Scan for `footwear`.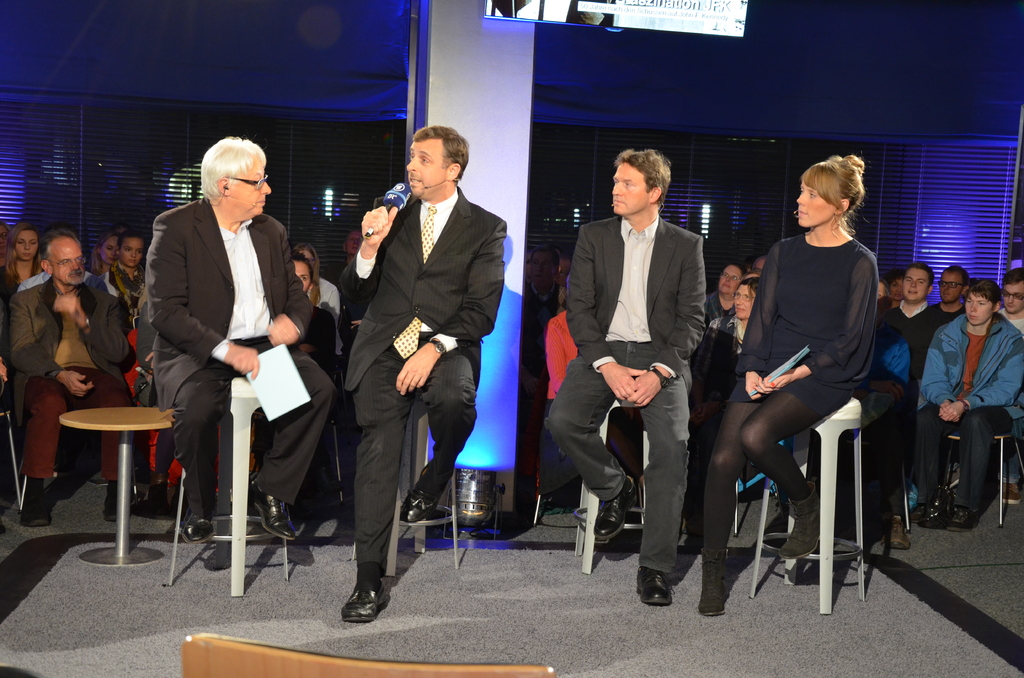
Scan result: bbox=[774, 485, 829, 560].
